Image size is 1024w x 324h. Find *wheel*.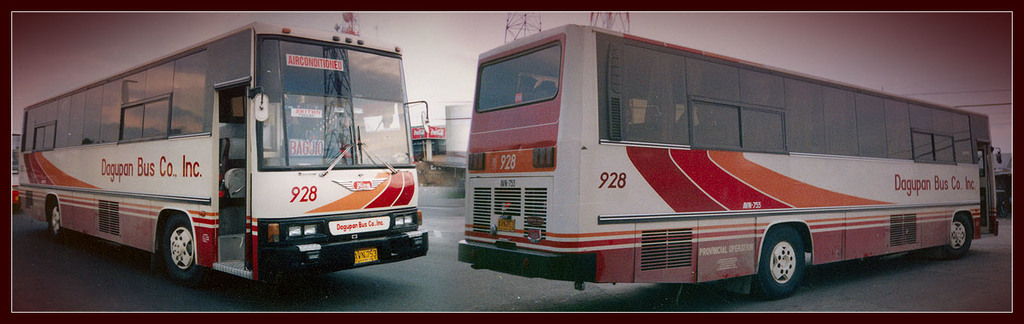
[45,200,65,237].
